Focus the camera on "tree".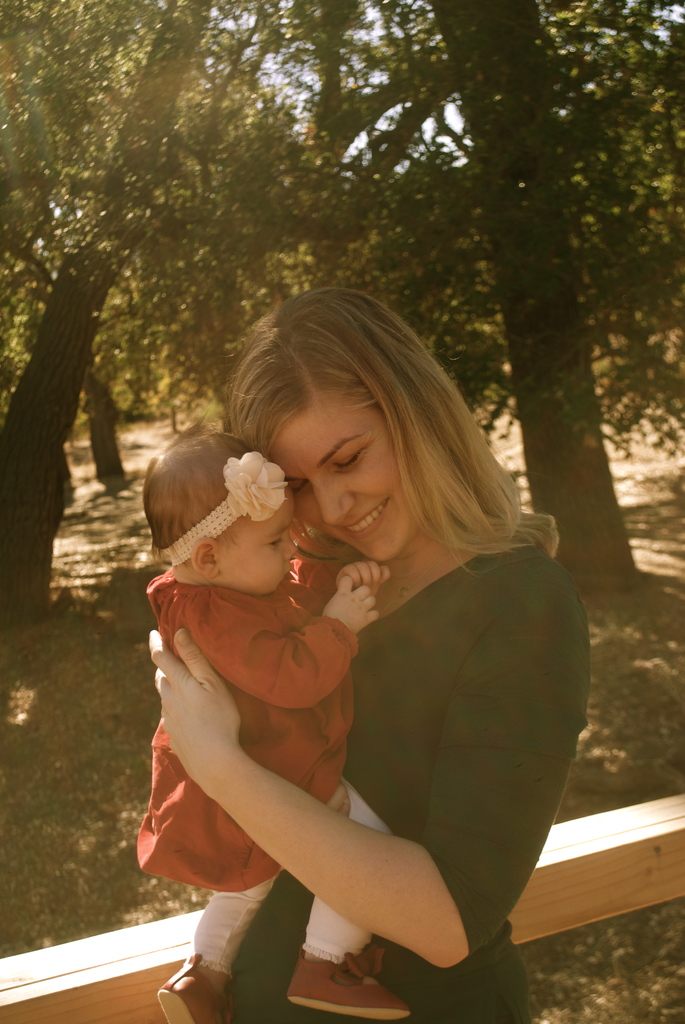
Focus region: bbox=(433, 0, 646, 592).
